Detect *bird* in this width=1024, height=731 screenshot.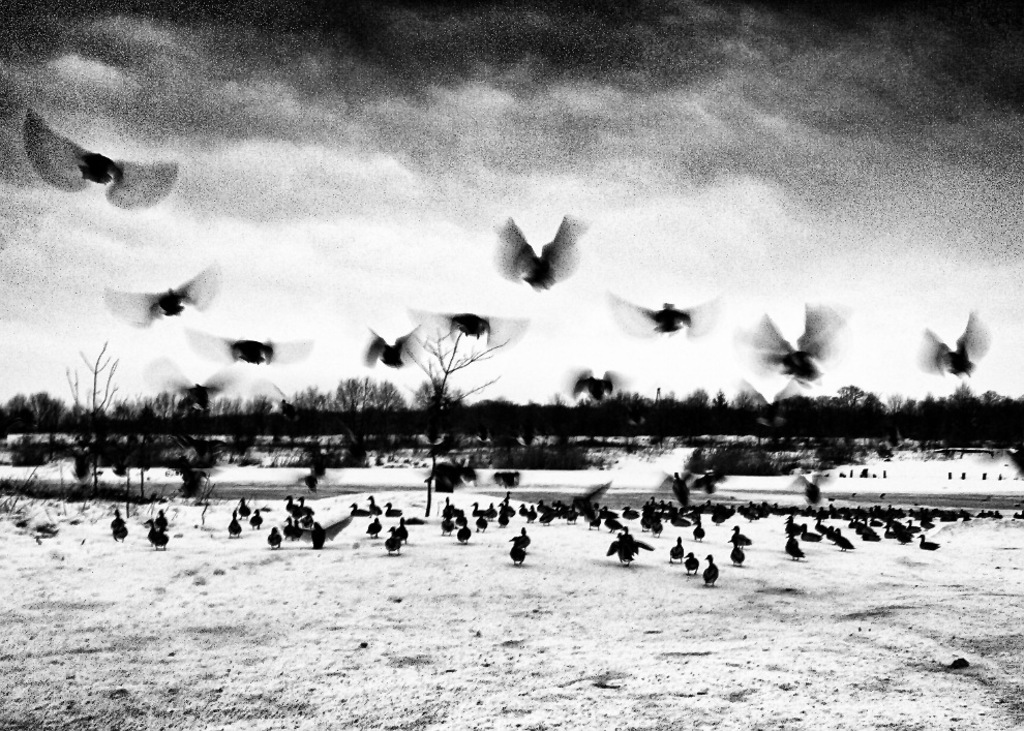
Detection: 235, 498, 253, 521.
